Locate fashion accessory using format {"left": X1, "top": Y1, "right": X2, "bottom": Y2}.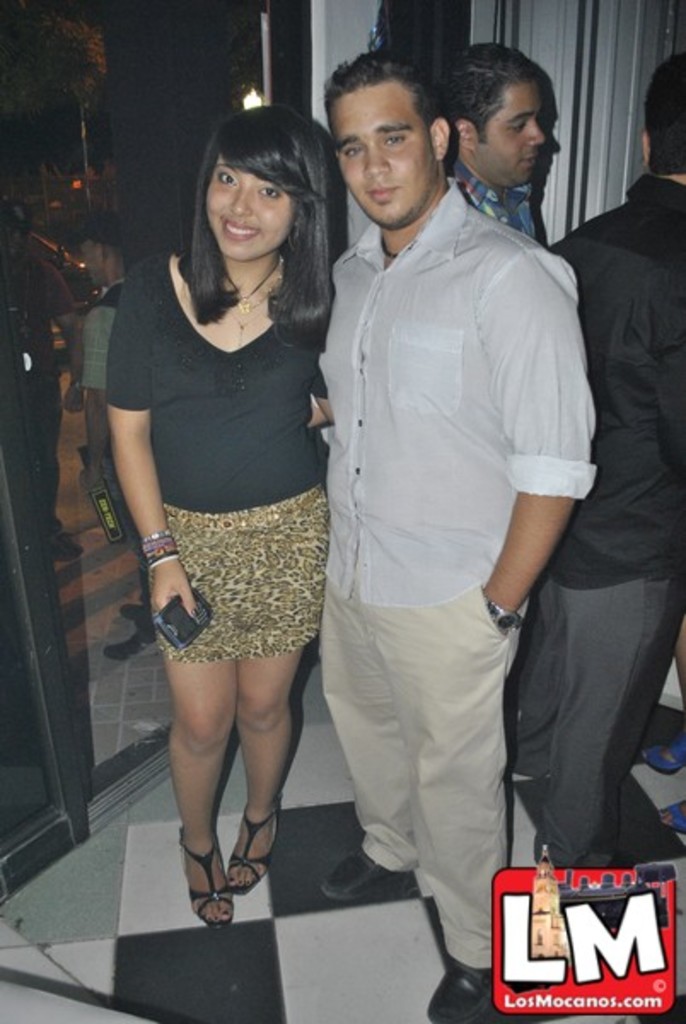
{"left": 224, "top": 910, "right": 227, "bottom": 916}.
